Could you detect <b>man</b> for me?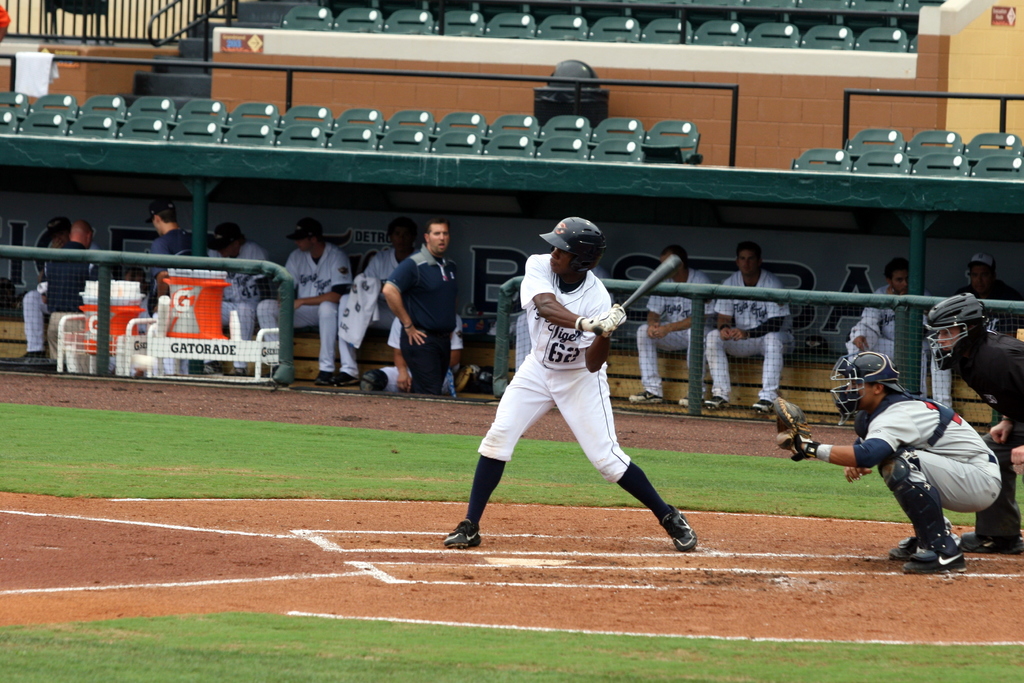
Detection result: pyautogui.locateOnScreen(920, 292, 1023, 552).
